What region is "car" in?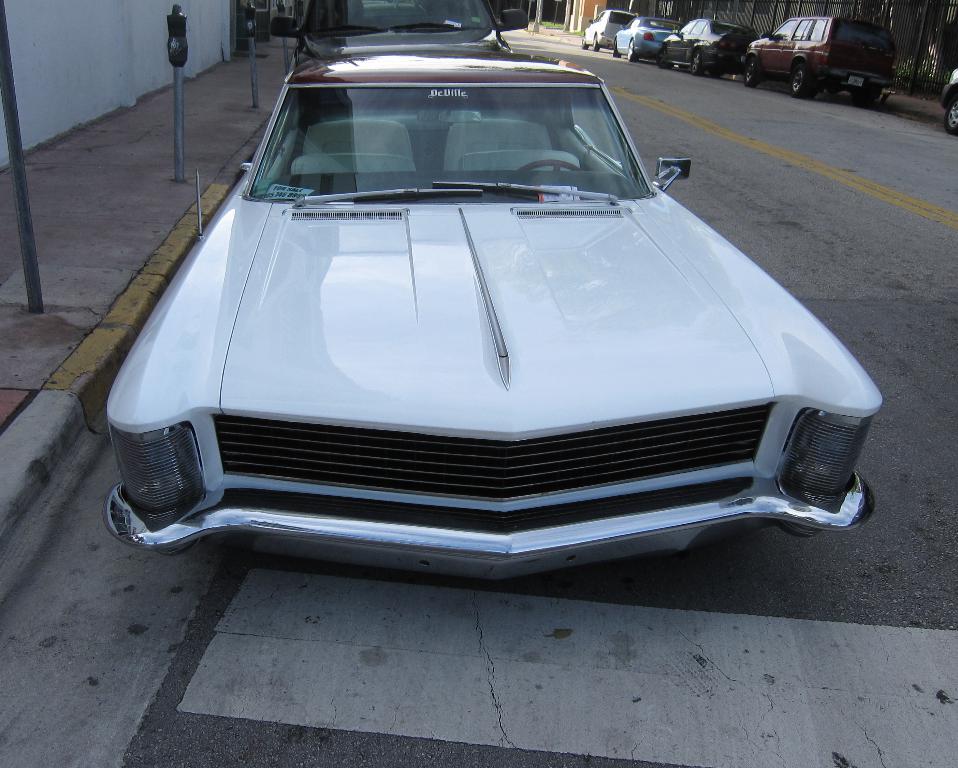
select_region(742, 17, 898, 98).
